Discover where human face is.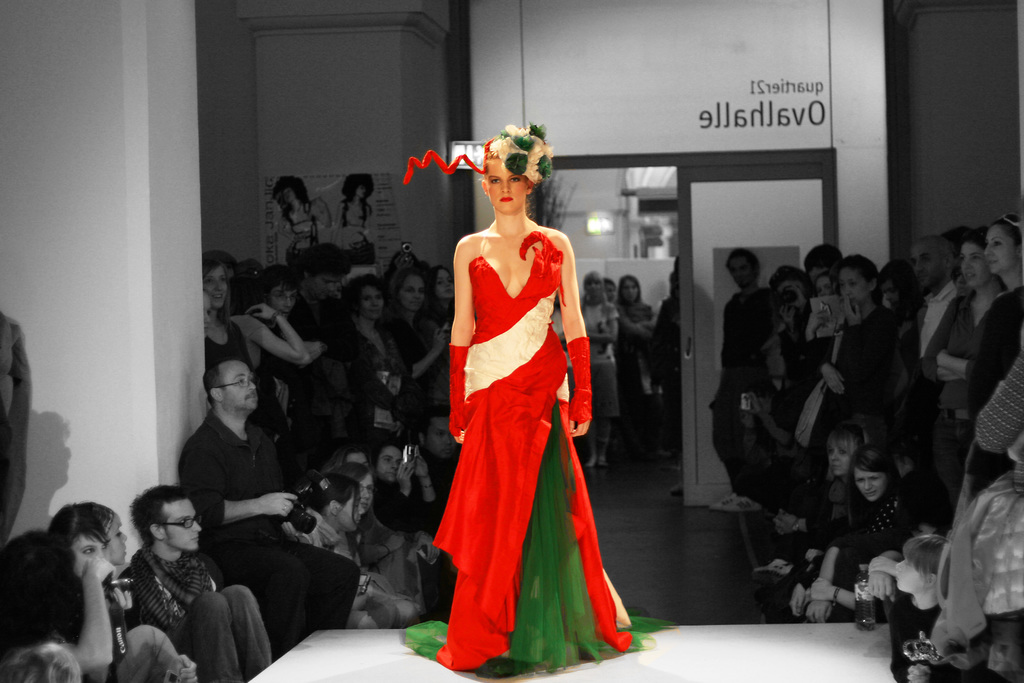
Discovered at left=984, top=226, right=1015, bottom=276.
